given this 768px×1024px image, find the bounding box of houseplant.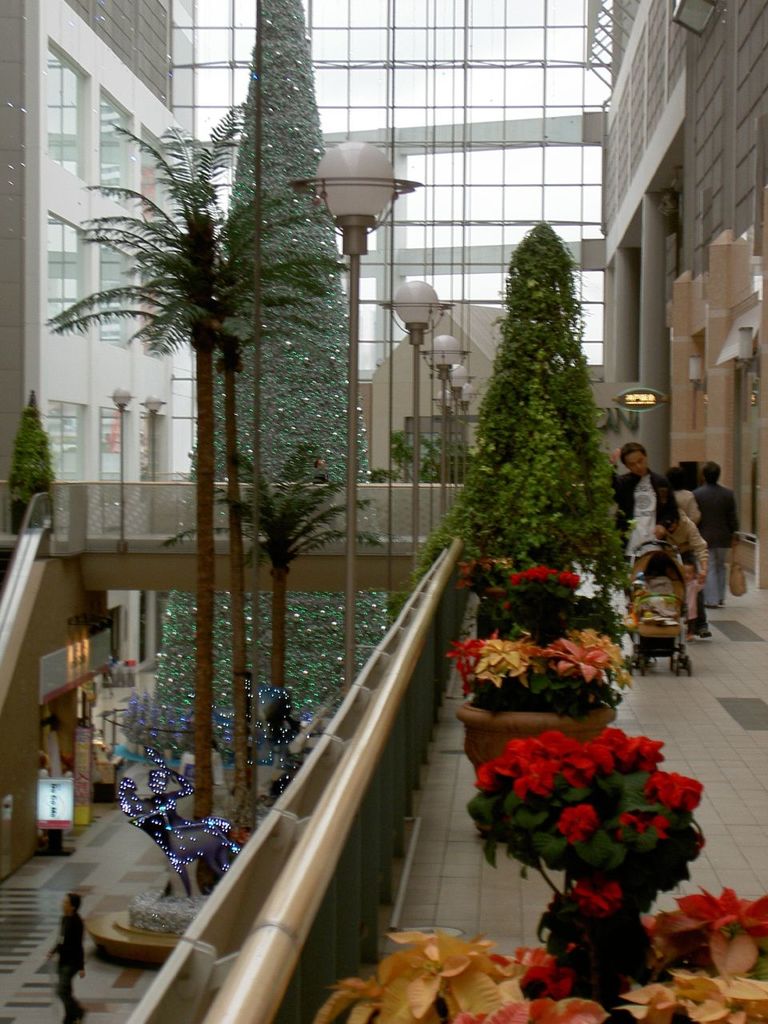
(x1=415, y1=203, x2=682, y2=670).
